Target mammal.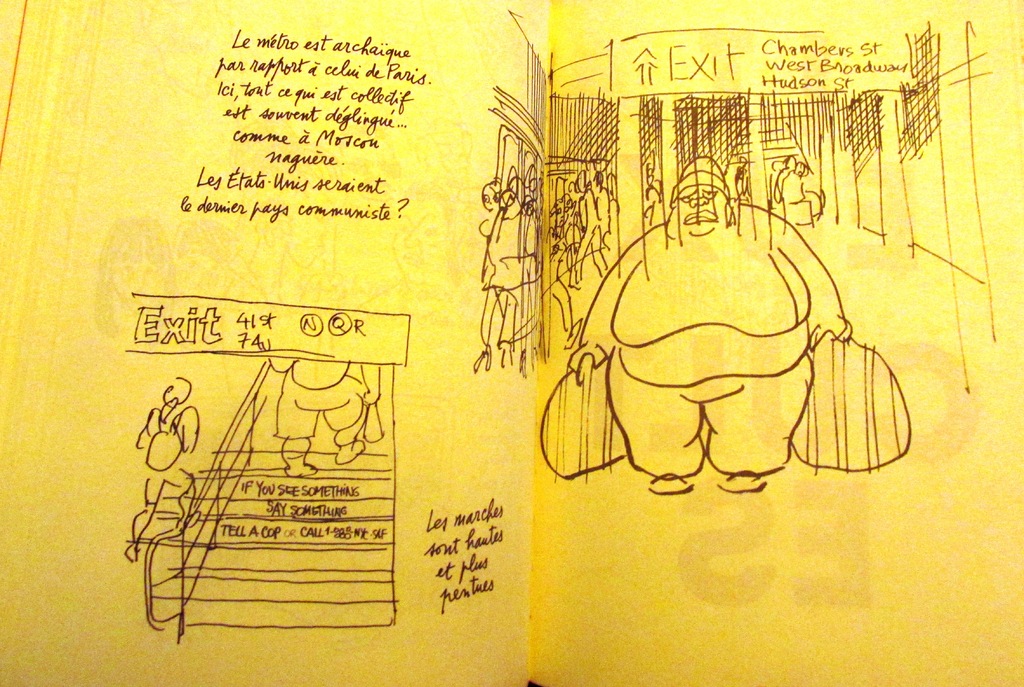
Target region: <box>640,160,662,225</box>.
